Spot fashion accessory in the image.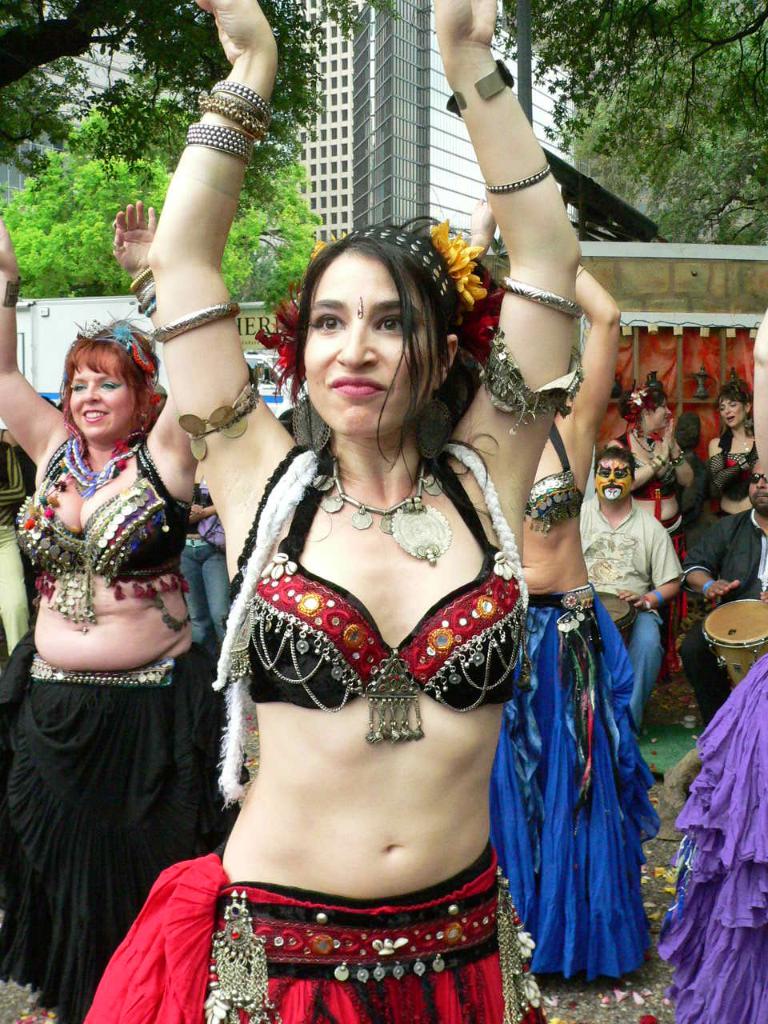
fashion accessory found at select_region(727, 378, 754, 401).
